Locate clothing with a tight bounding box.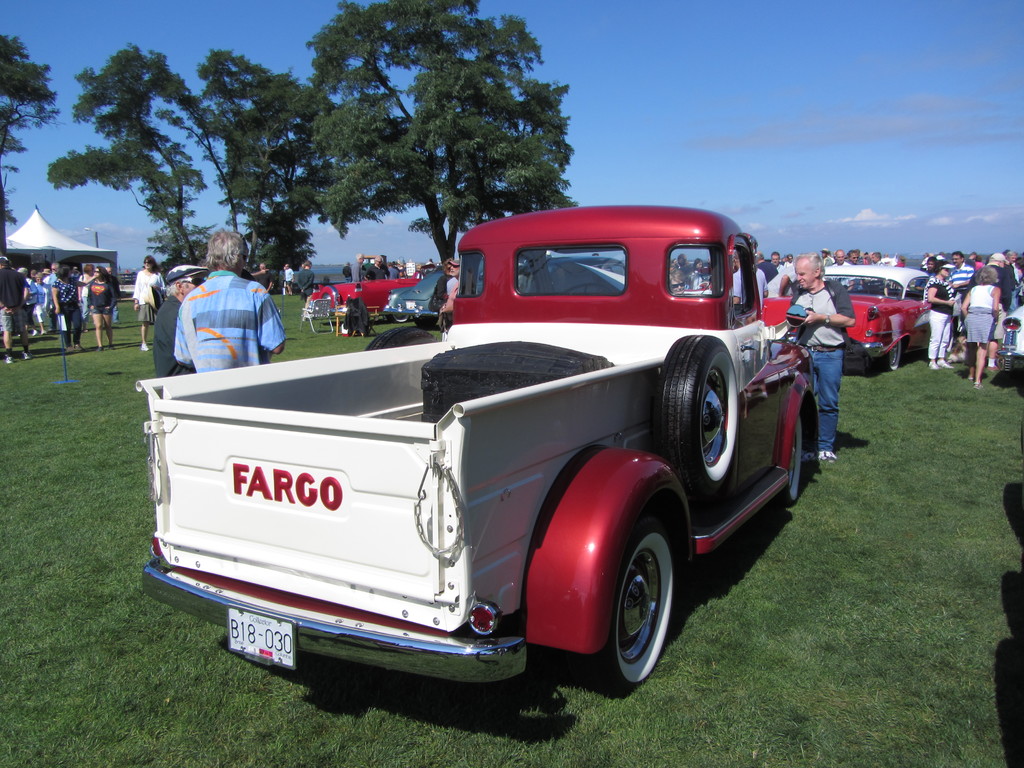
(x1=444, y1=275, x2=458, y2=342).
